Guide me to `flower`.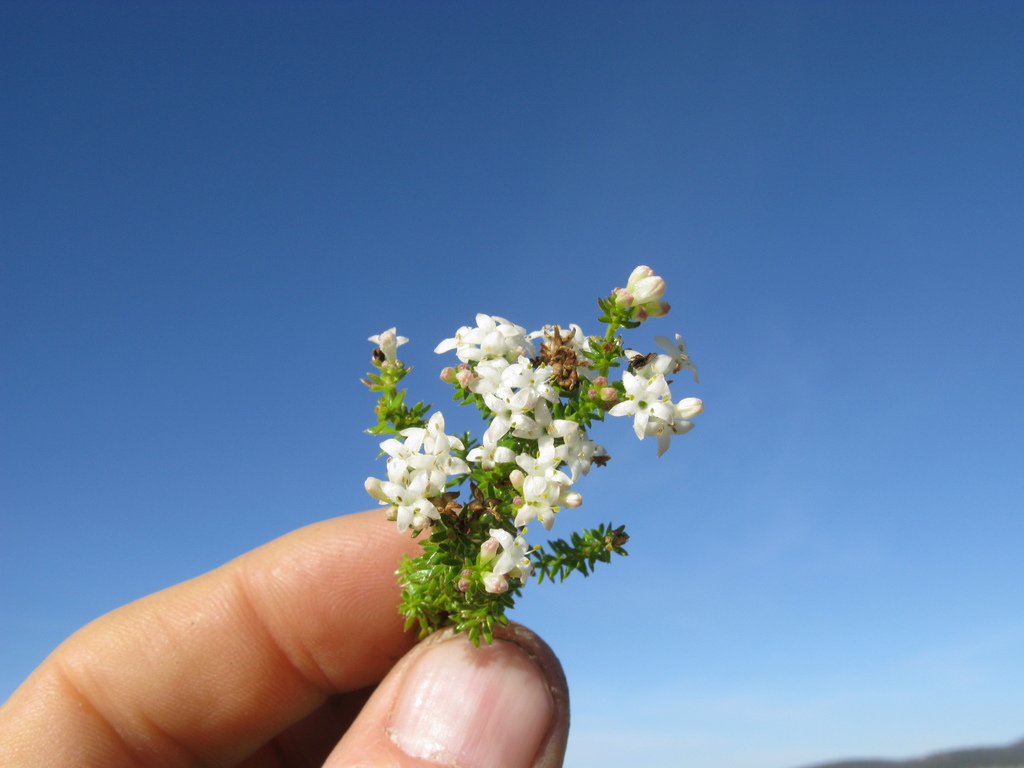
Guidance: box(614, 254, 669, 315).
